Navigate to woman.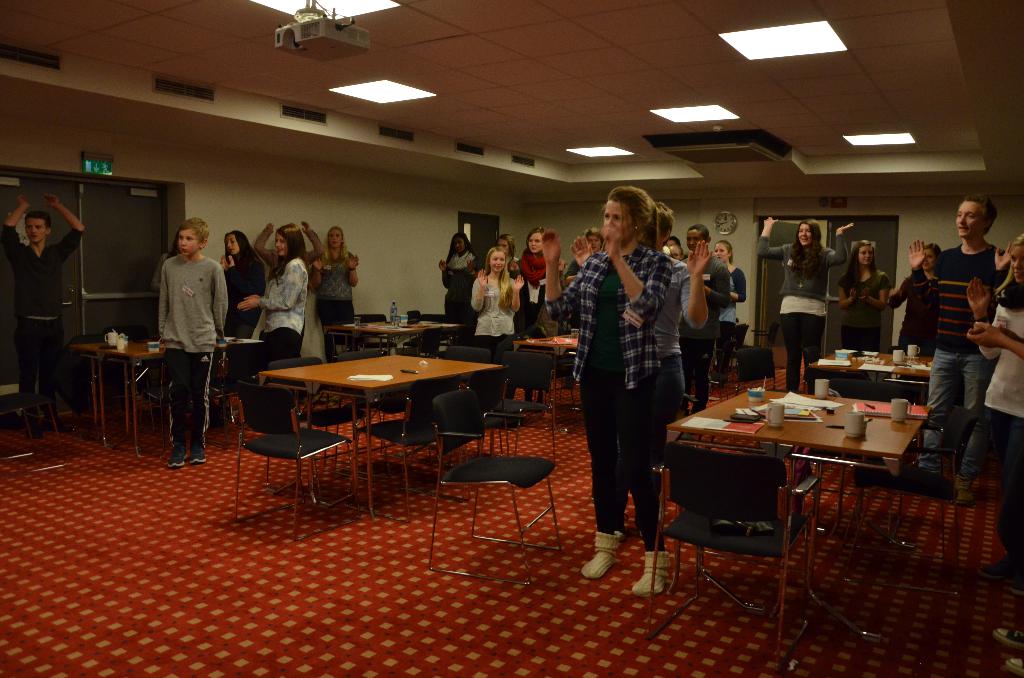
Navigation target: [x1=444, y1=228, x2=479, y2=300].
